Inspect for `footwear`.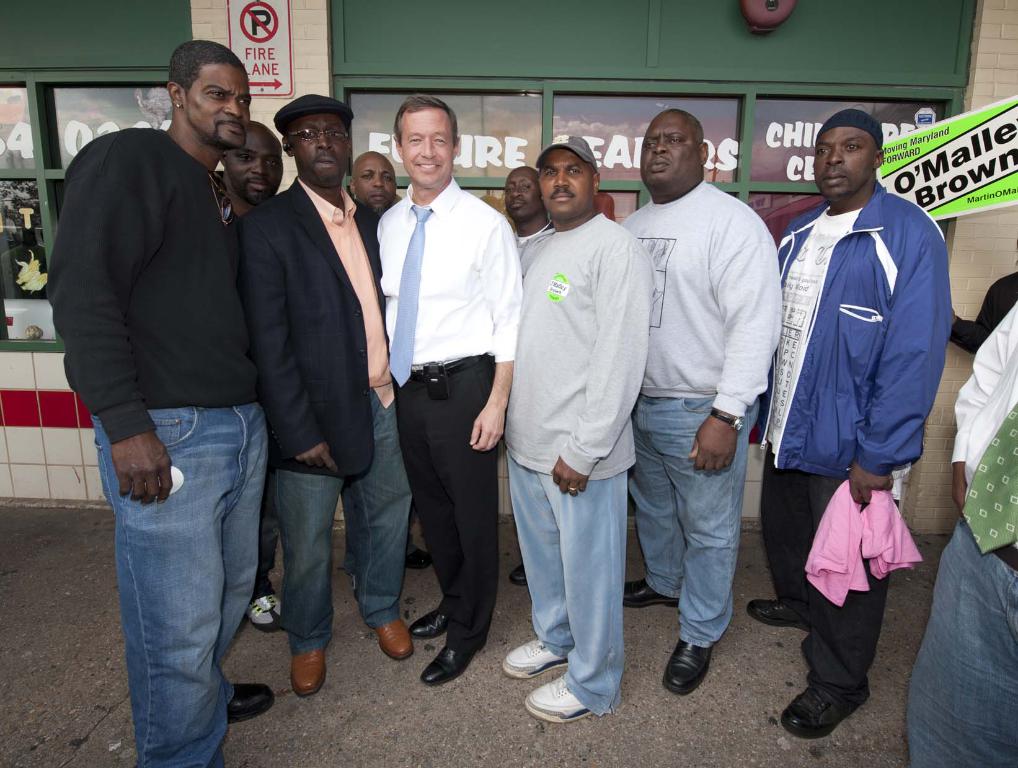
Inspection: 412:550:433:565.
